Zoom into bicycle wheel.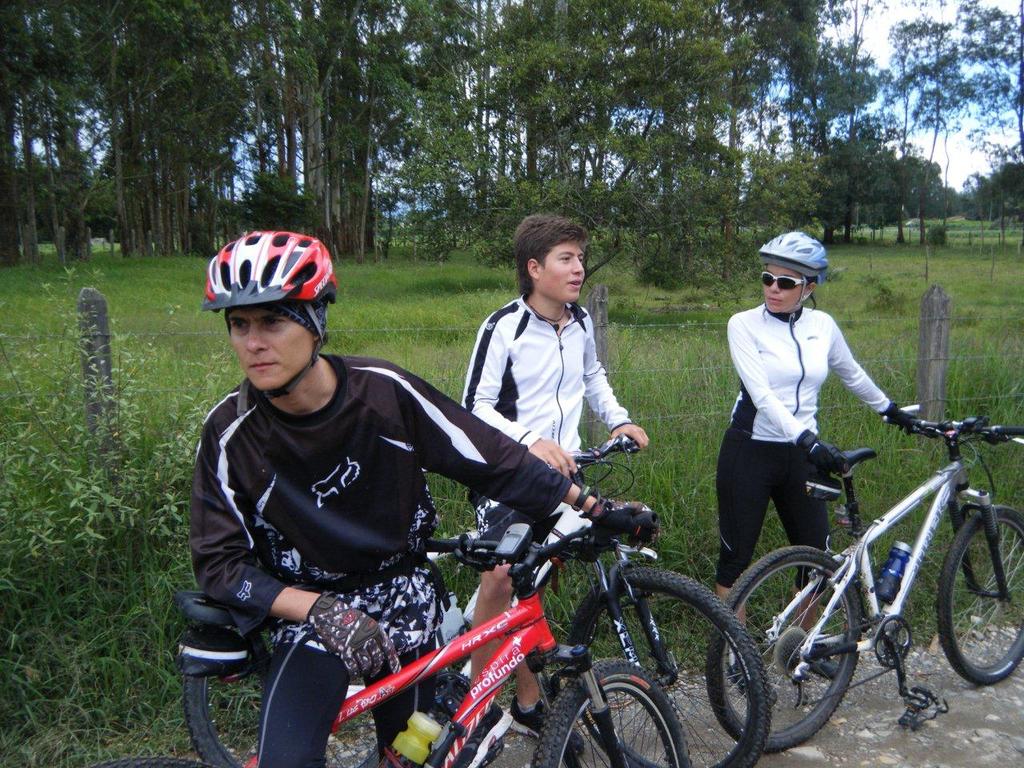
Zoom target: detection(702, 546, 864, 754).
